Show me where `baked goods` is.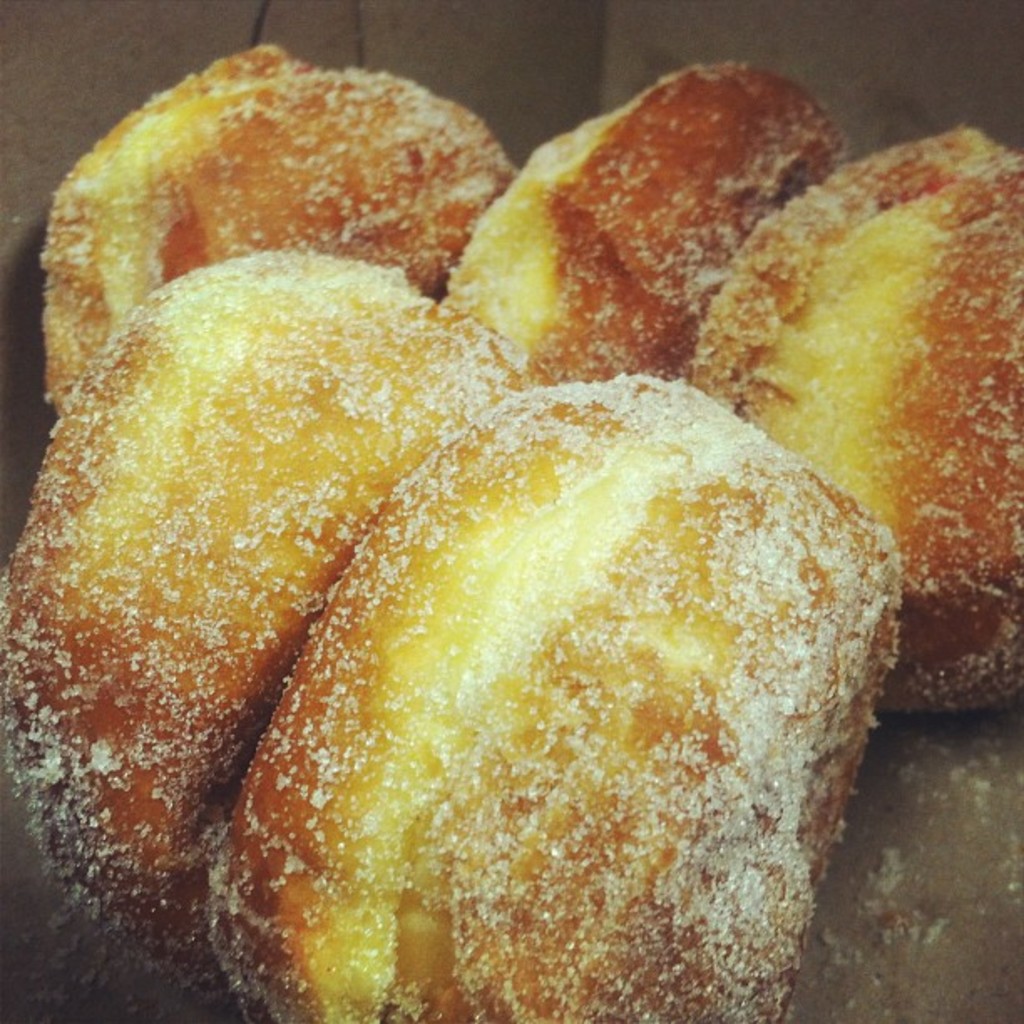
`baked goods` is at [left=40, top=35, right=515, bottom=425].
